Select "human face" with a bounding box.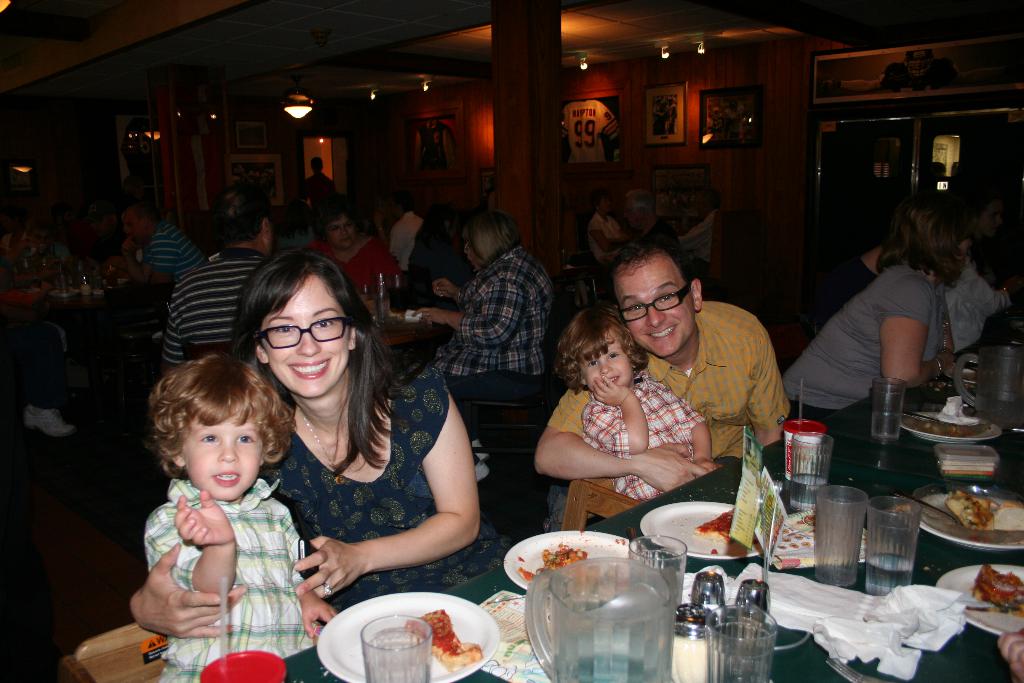
<bbox>626, 198, 640, 226</bbox>.
